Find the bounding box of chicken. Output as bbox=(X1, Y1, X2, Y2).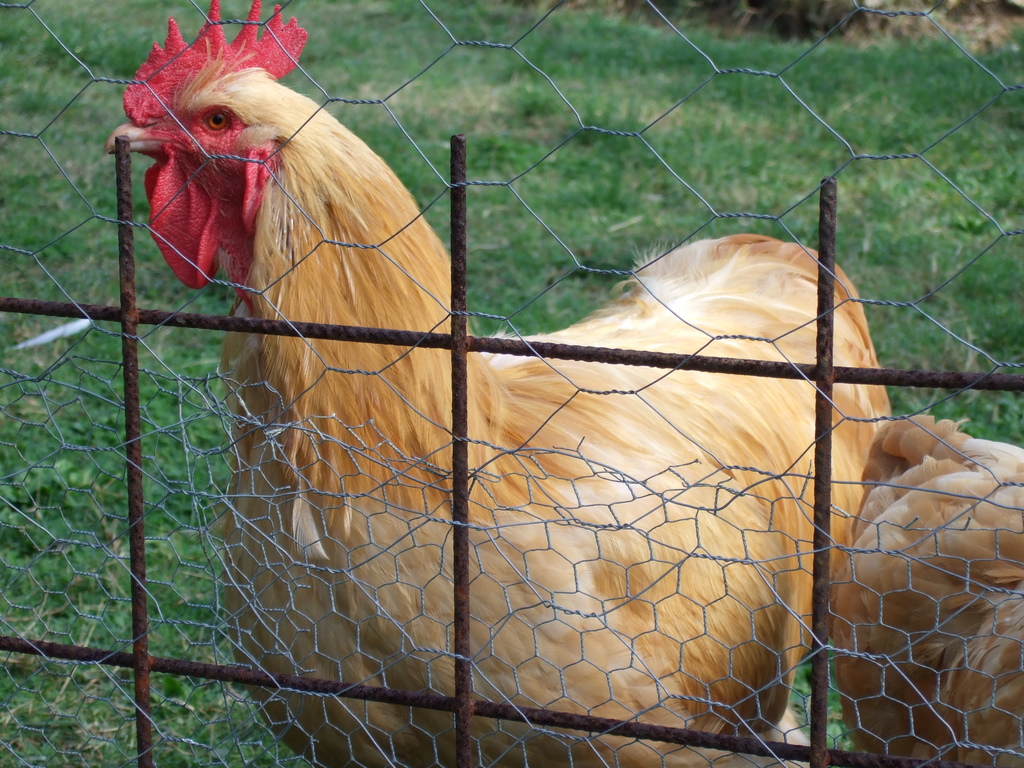
bbox=(96, 0, 891, 767).
